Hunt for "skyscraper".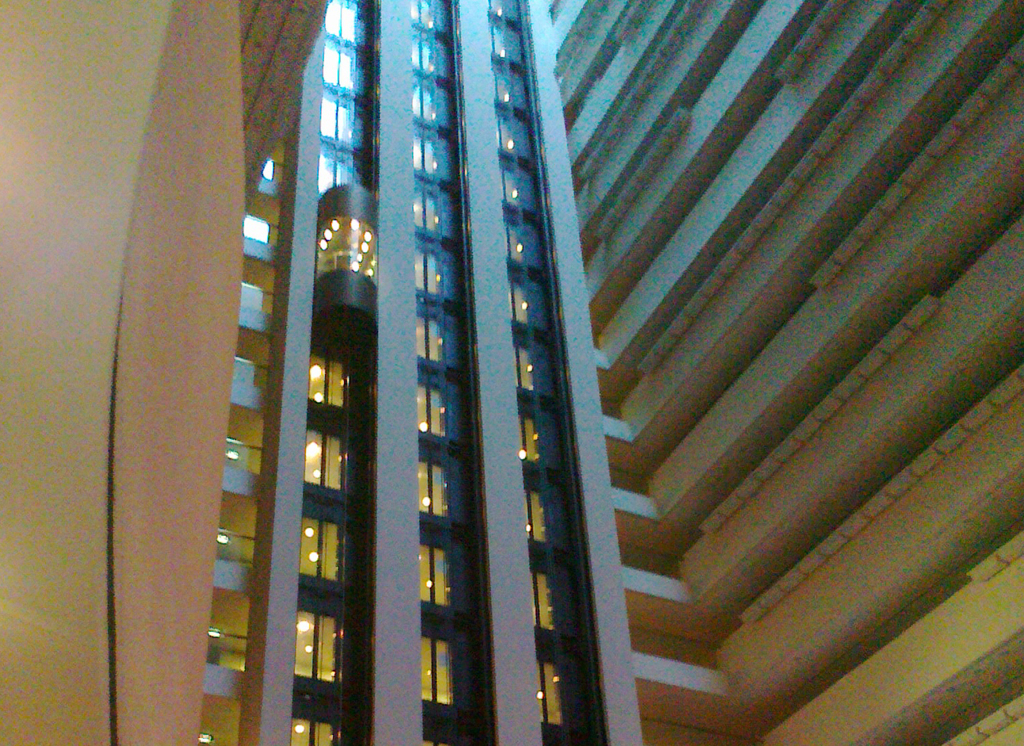
Hunted down at <region>0, 0, 1023, 745</region>.
